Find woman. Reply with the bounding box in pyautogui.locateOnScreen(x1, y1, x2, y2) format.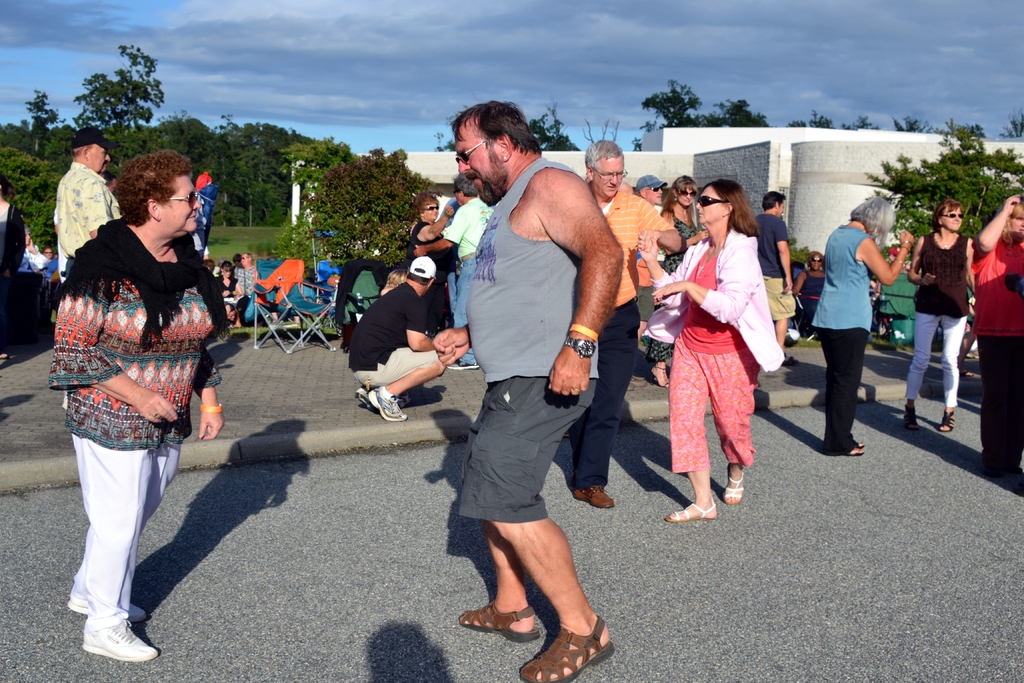
pyautogui.locateOnScreen(973, 192, 1023, 482).
